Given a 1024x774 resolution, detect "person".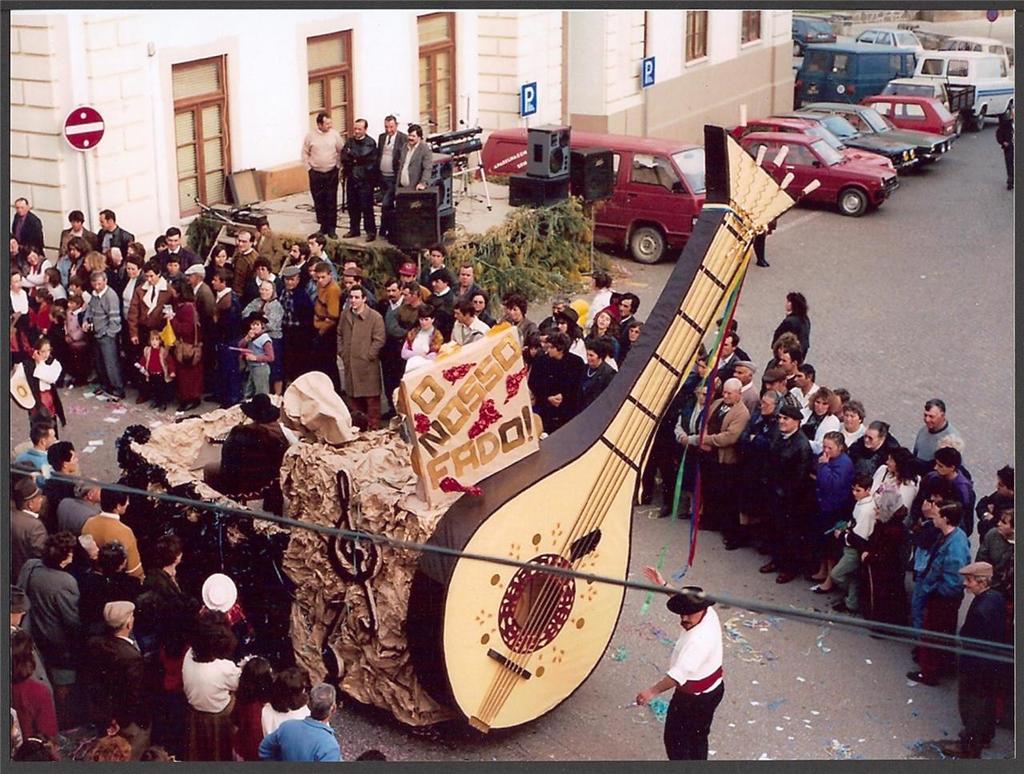
crop(396, 121, 438, 203).
